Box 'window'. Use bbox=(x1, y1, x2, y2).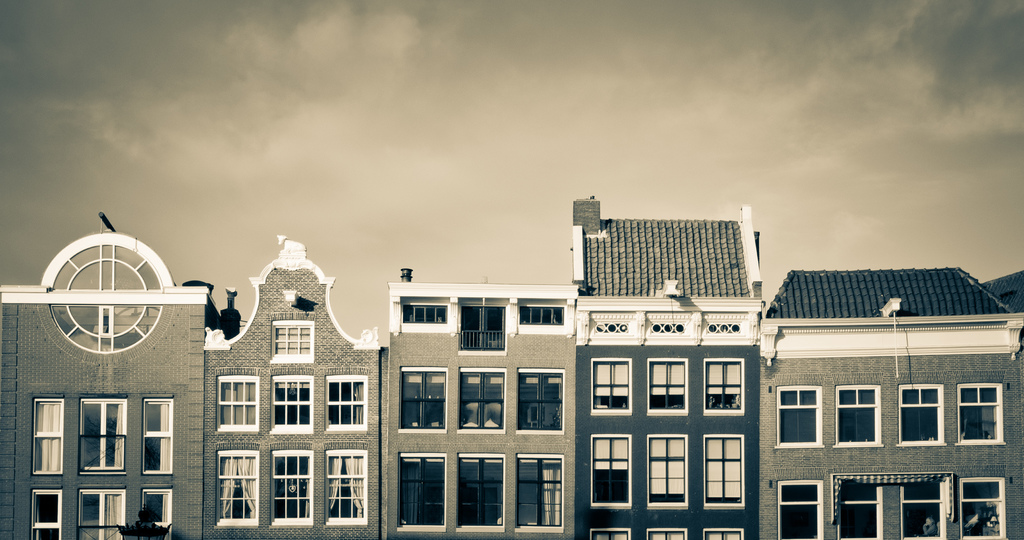
bbox=(458, 452, 508, 535).
